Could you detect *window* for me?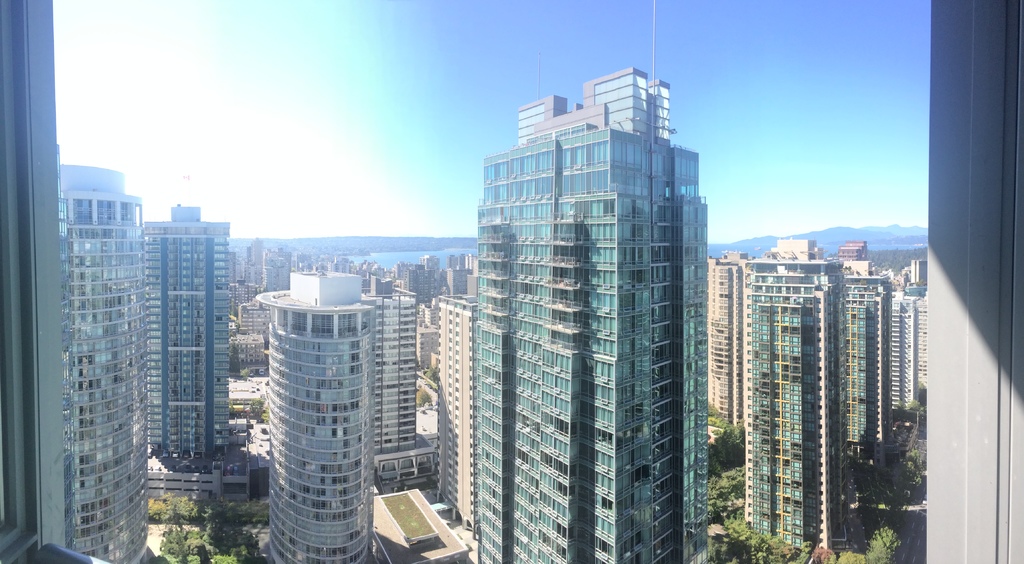
Detection result: <bbox>449, 344, 454, 349</bbox>.
